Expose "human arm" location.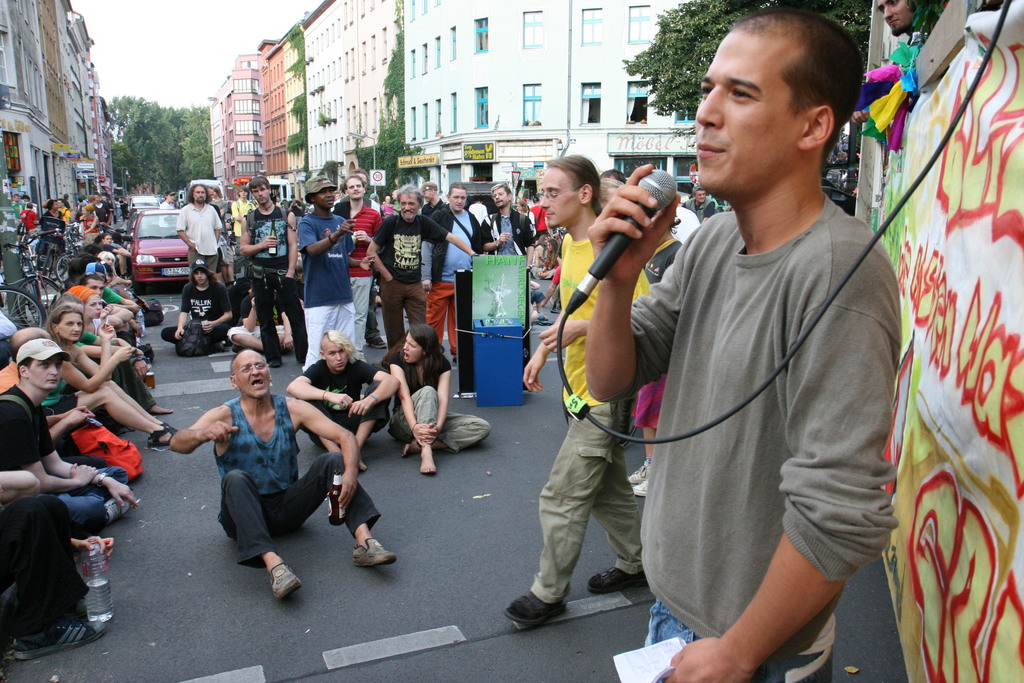
Exposed at rect(237, 216, 277, 254).
